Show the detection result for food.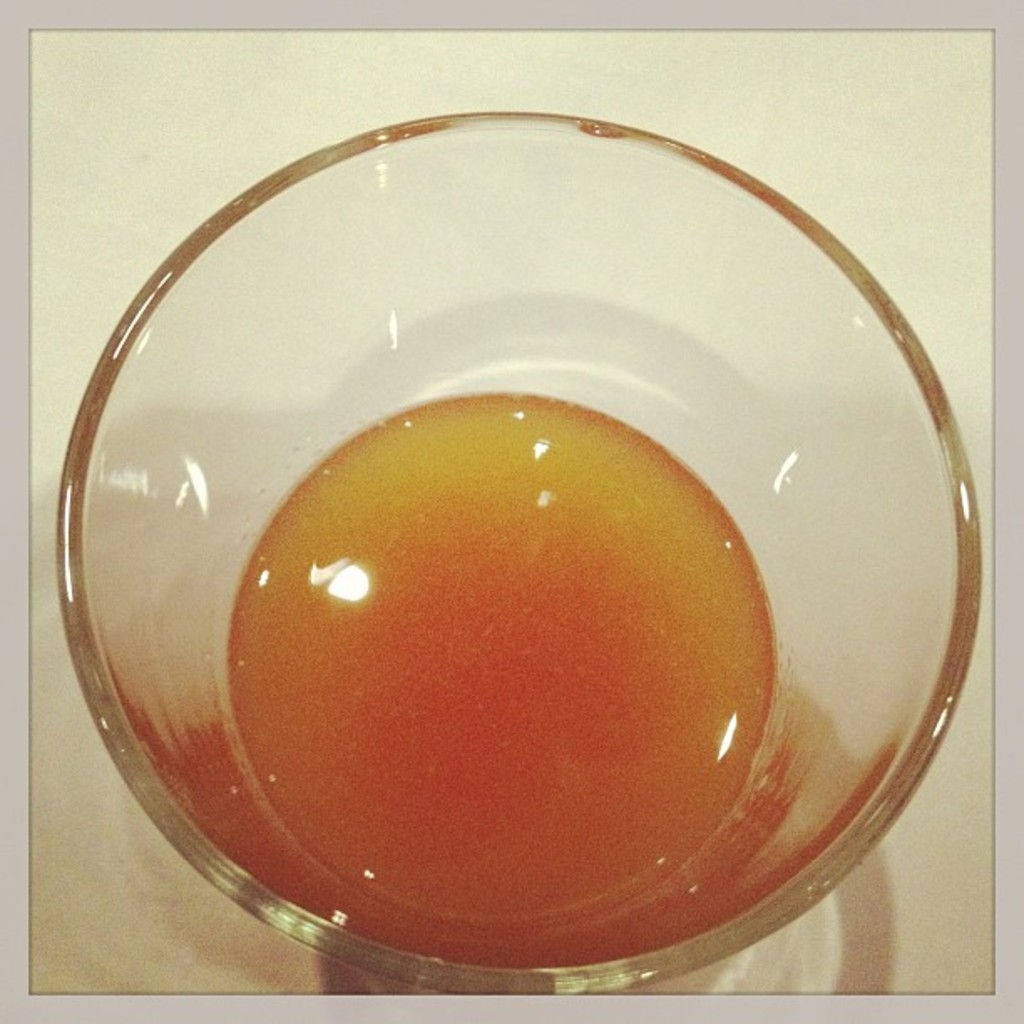
[95,360,865,924].
